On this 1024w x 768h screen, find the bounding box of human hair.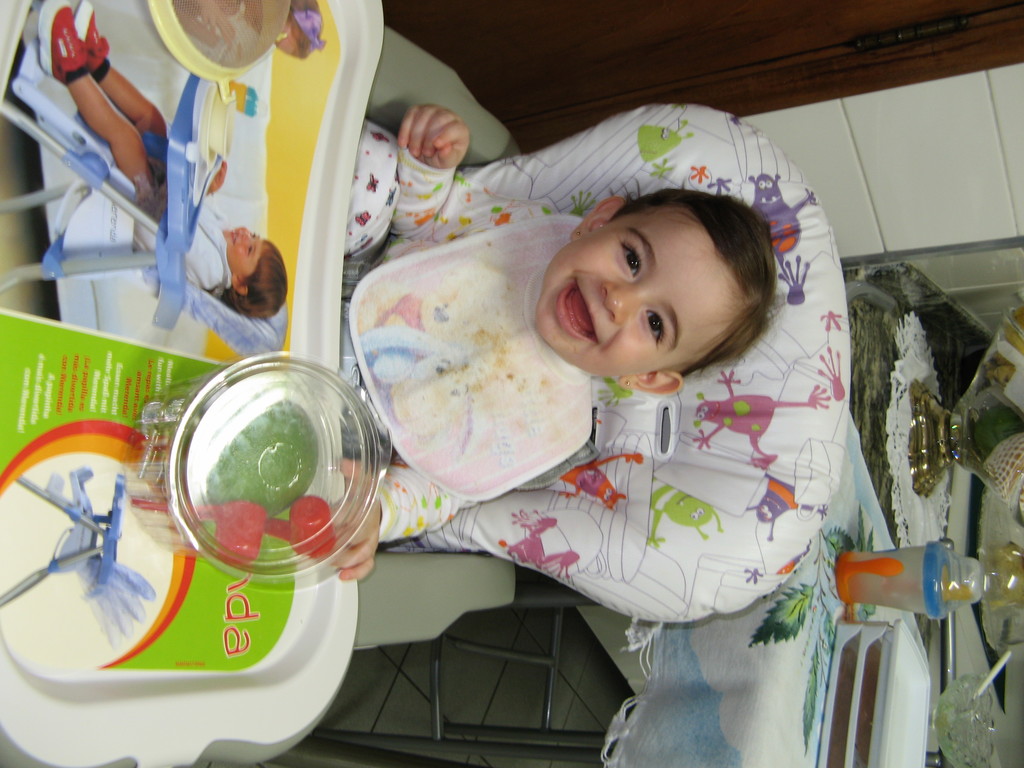
Bounding box: {"left": 219, "top": 239, "right": 288, "bottom": 317}.
